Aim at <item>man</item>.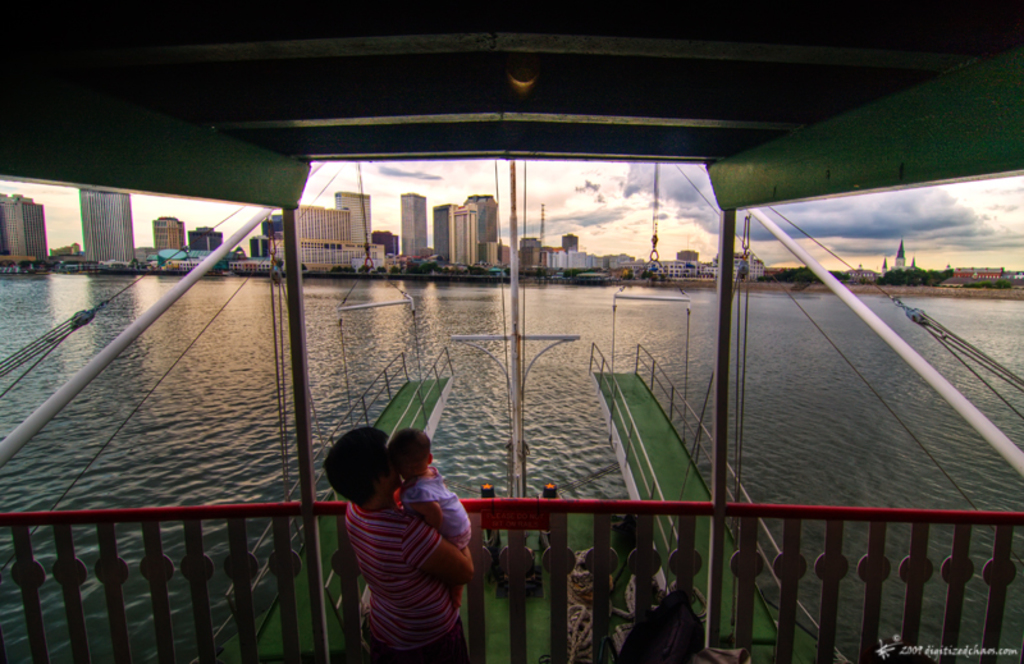
Aimed at (x1=321, y1=423, x2=477, y2=663).
